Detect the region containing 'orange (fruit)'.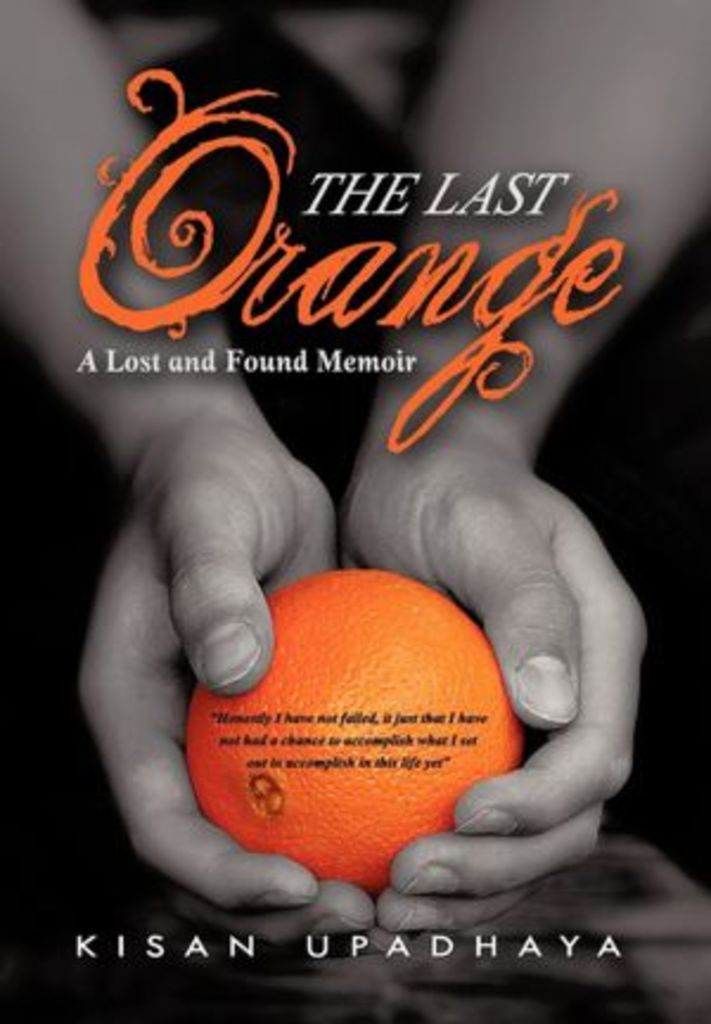
[175, 564, 521, 887].
